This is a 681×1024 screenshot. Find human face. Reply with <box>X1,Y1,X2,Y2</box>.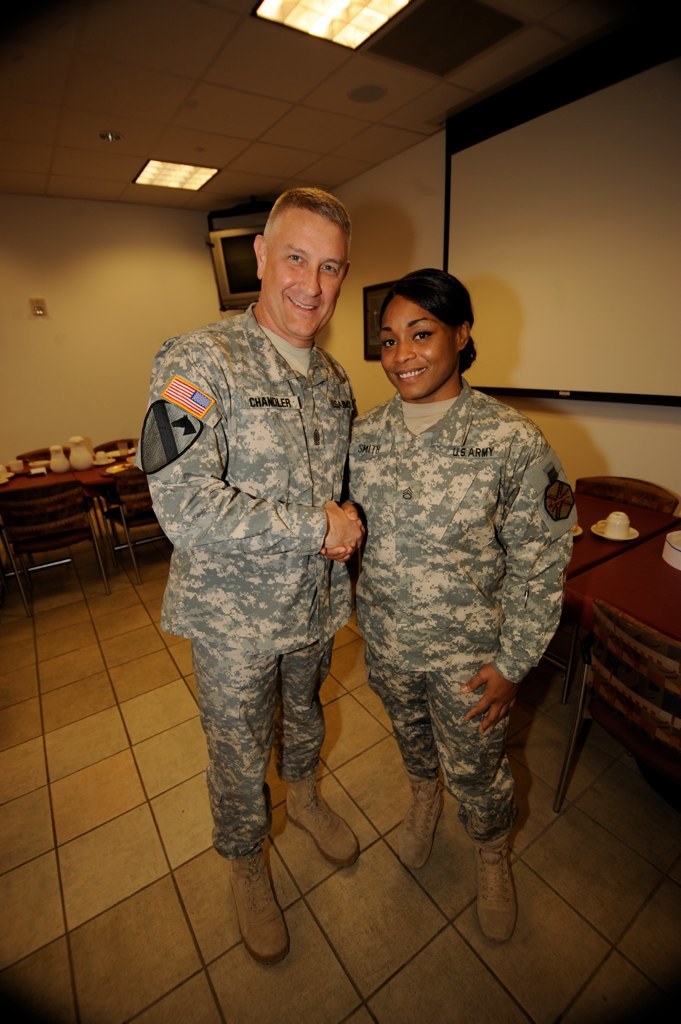
<box>380,298,454,401</box>.
